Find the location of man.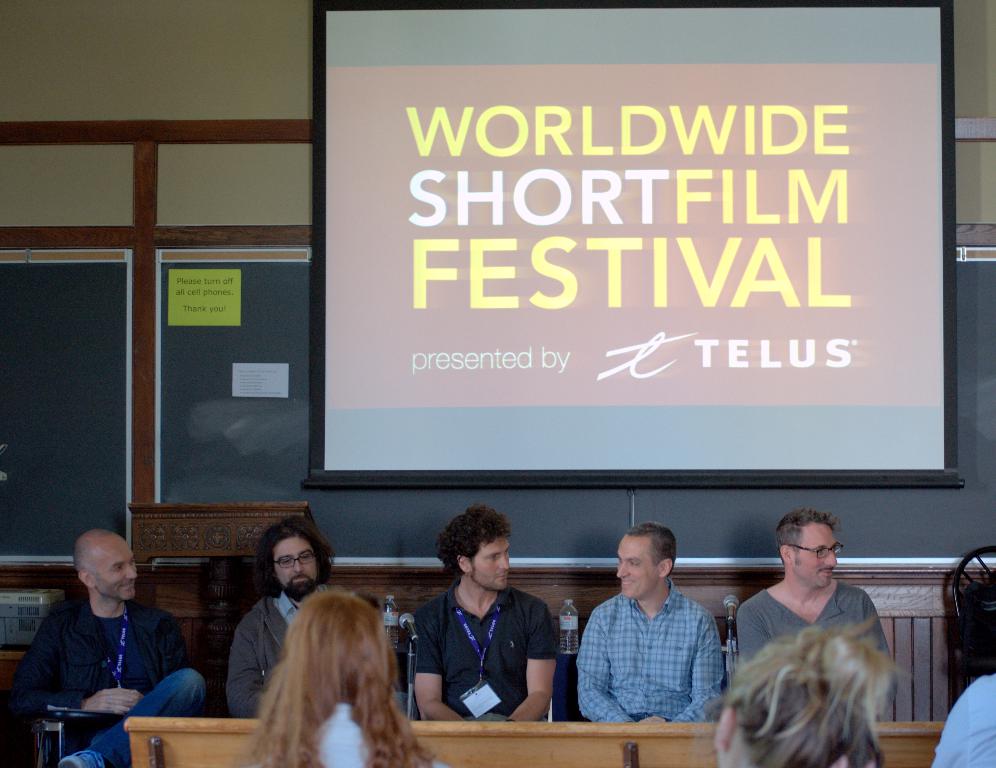
Location: l=740, t=510, r=895, b=685.
